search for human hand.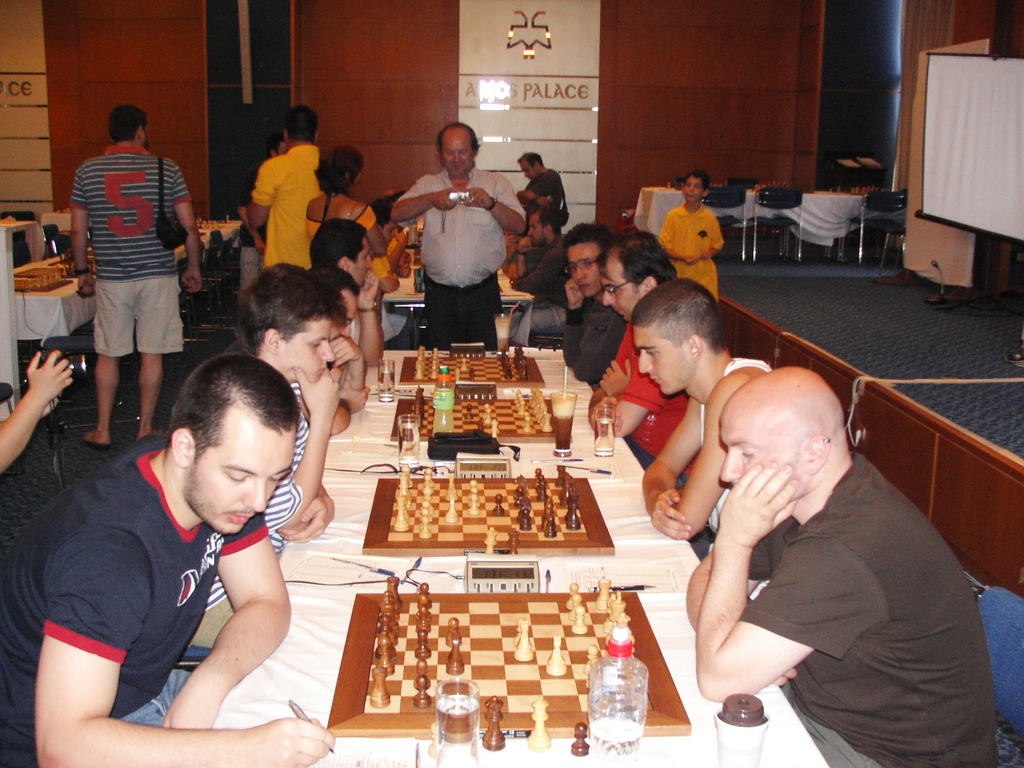
Found at 721/456/815/562.
